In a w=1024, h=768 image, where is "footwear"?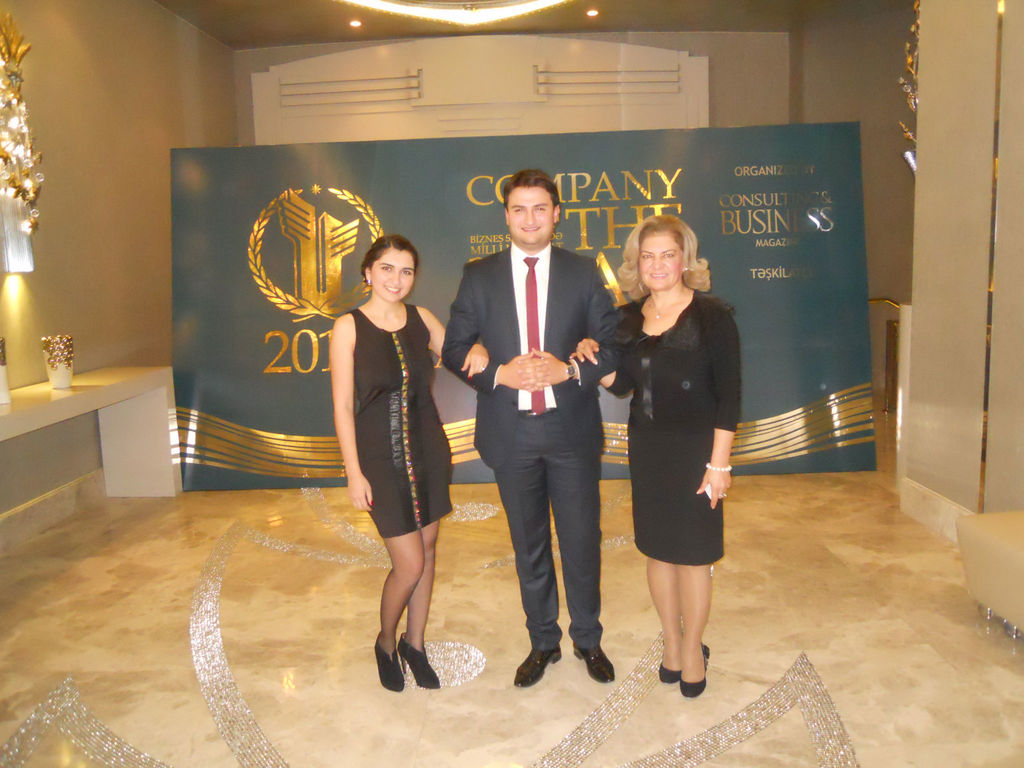
[517,643,561,684].
